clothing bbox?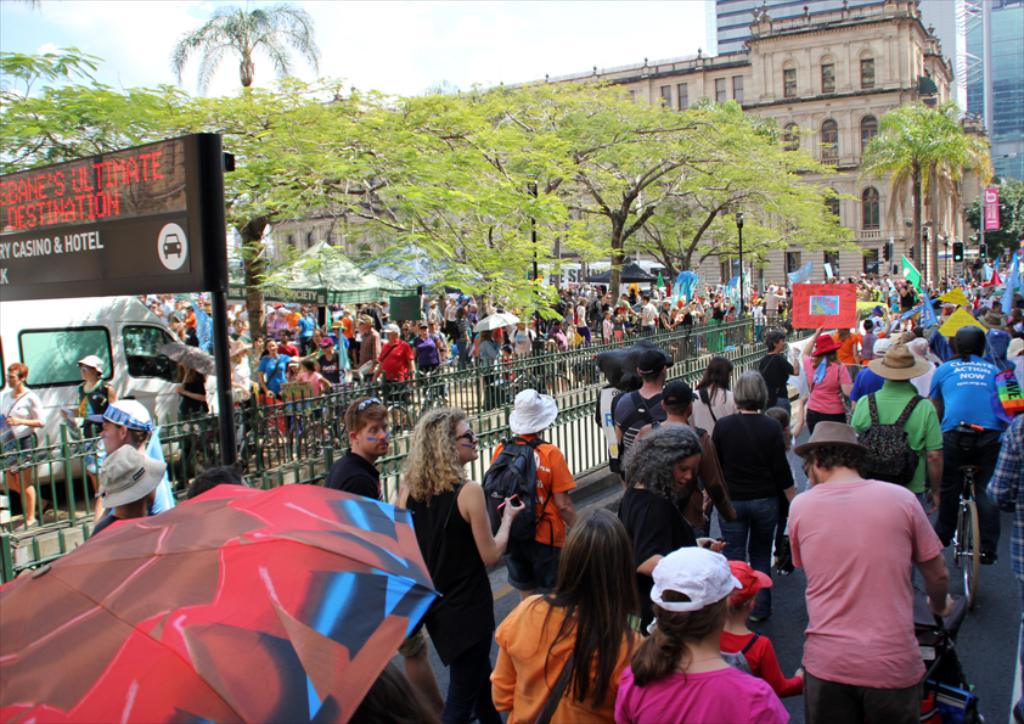
<bbox>721, 405, 794, 612</bbox>
